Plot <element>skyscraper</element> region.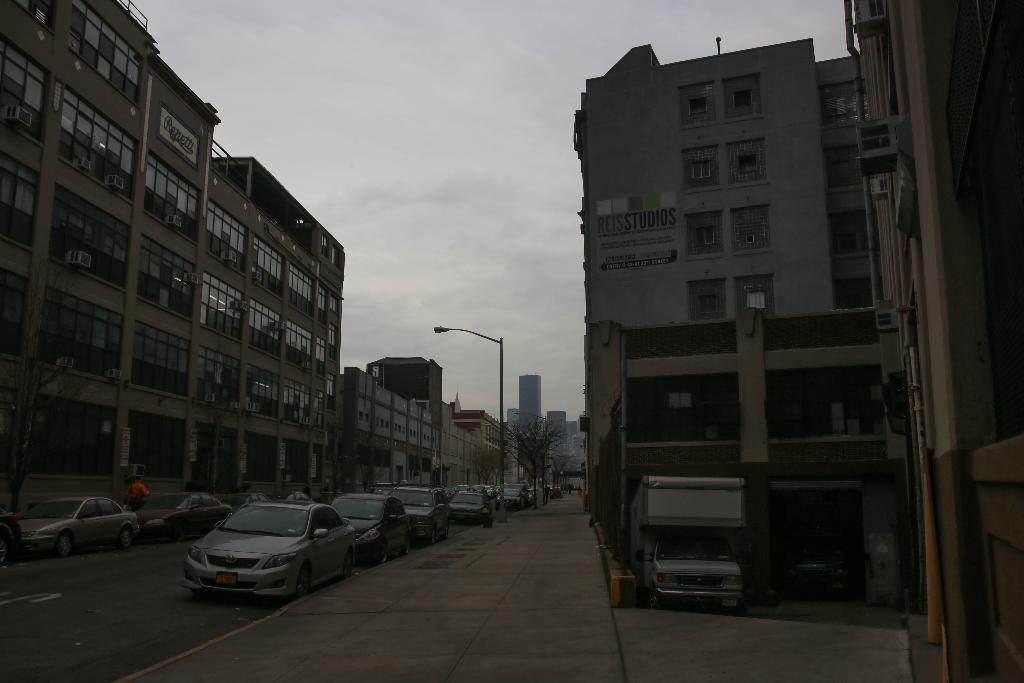
Plotted at [x1=0, y1=0, x2=348, y2=519].
